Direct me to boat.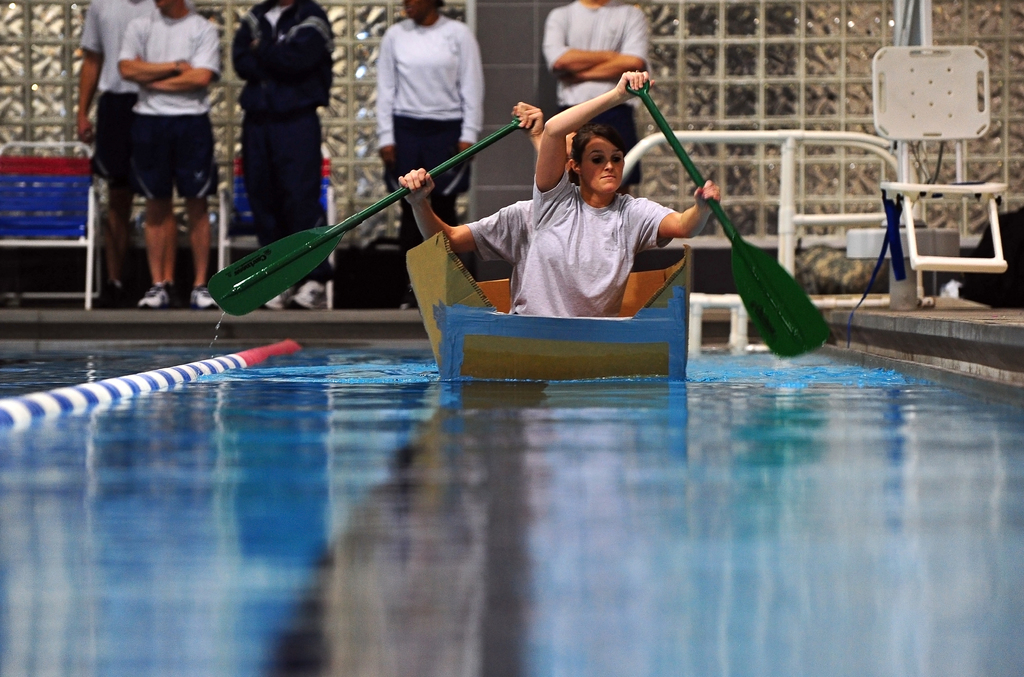
Direction: x1=411, y1=246, x2=693, y2=370.
